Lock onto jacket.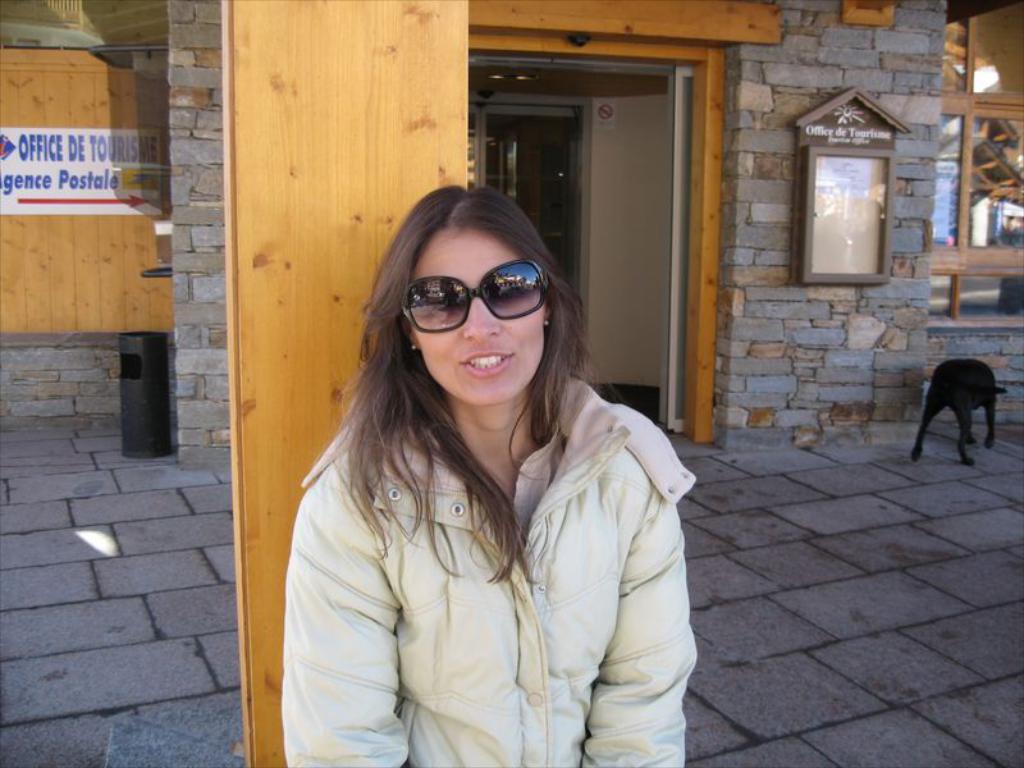
Locked: <bbox>262, 307, 705, 759</bbox>.
